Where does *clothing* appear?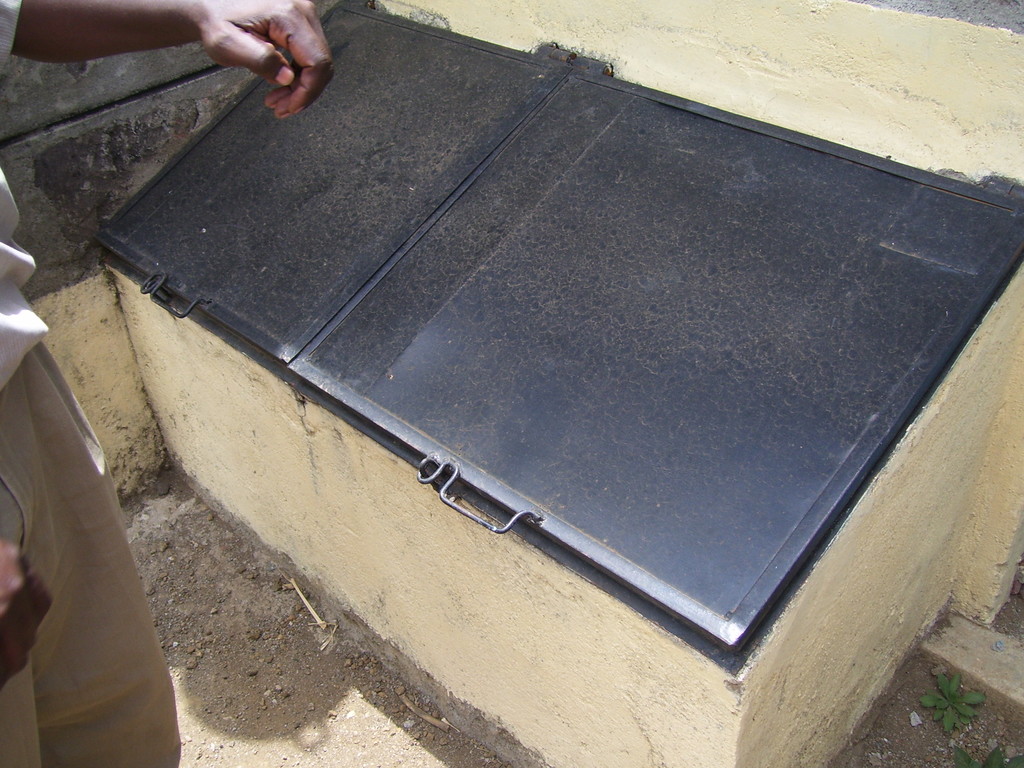
Appears at region(0, 0, 181, 767).
